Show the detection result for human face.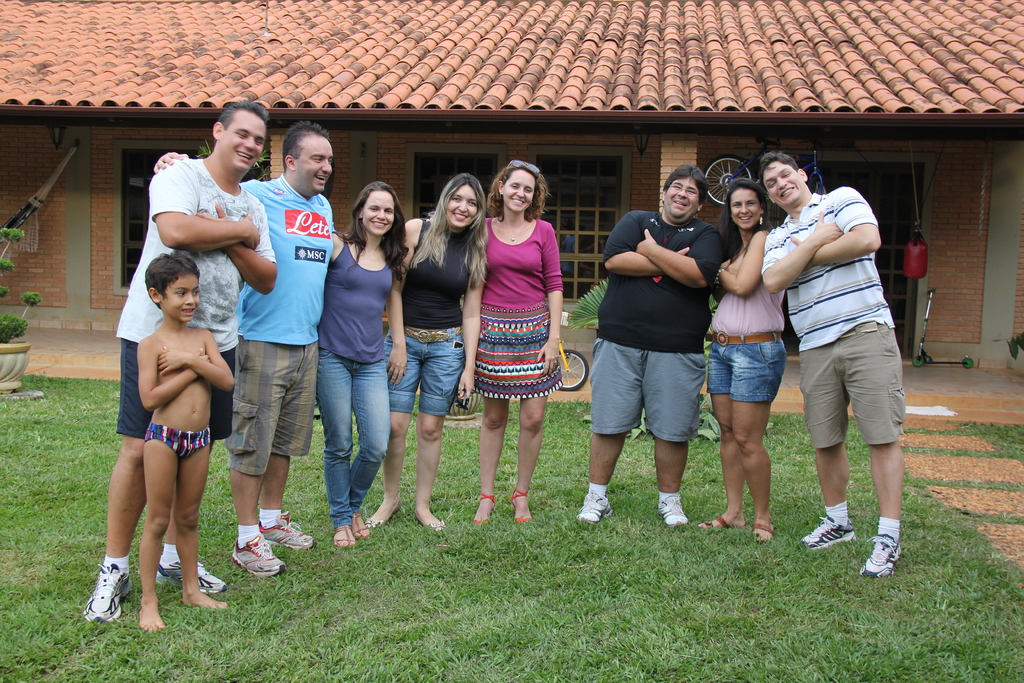
[left=447, top=186, right=477, bottom=229].
